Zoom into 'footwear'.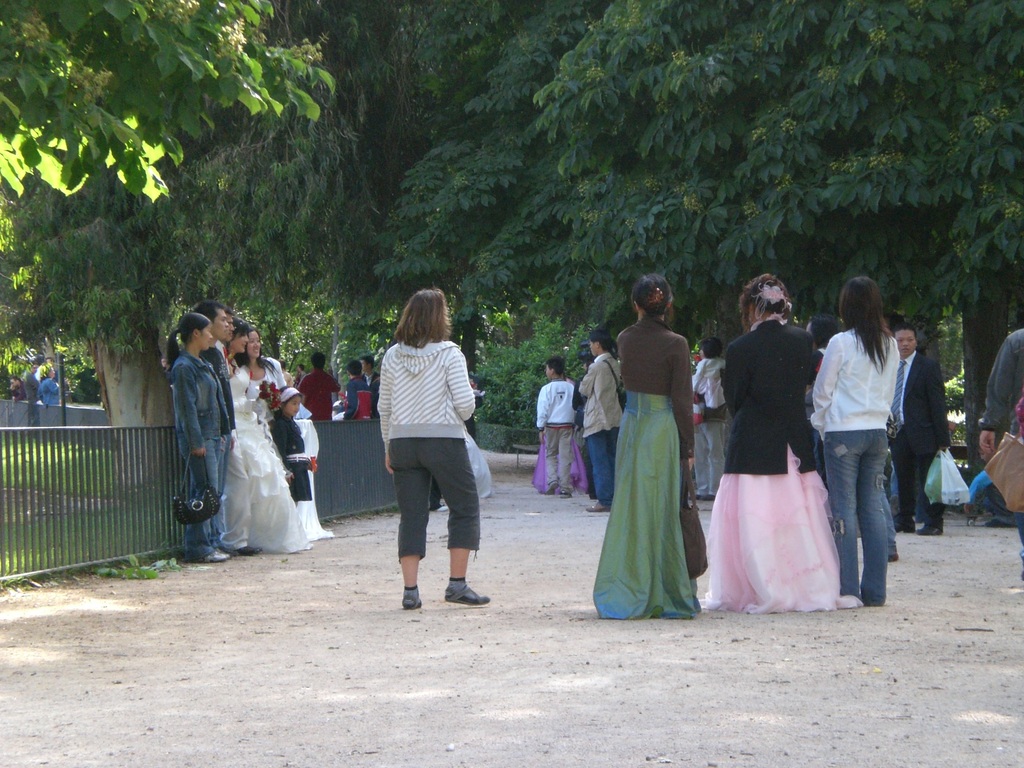
Zoom target: <bbox>908, 519, 944, 534</bbox>.
